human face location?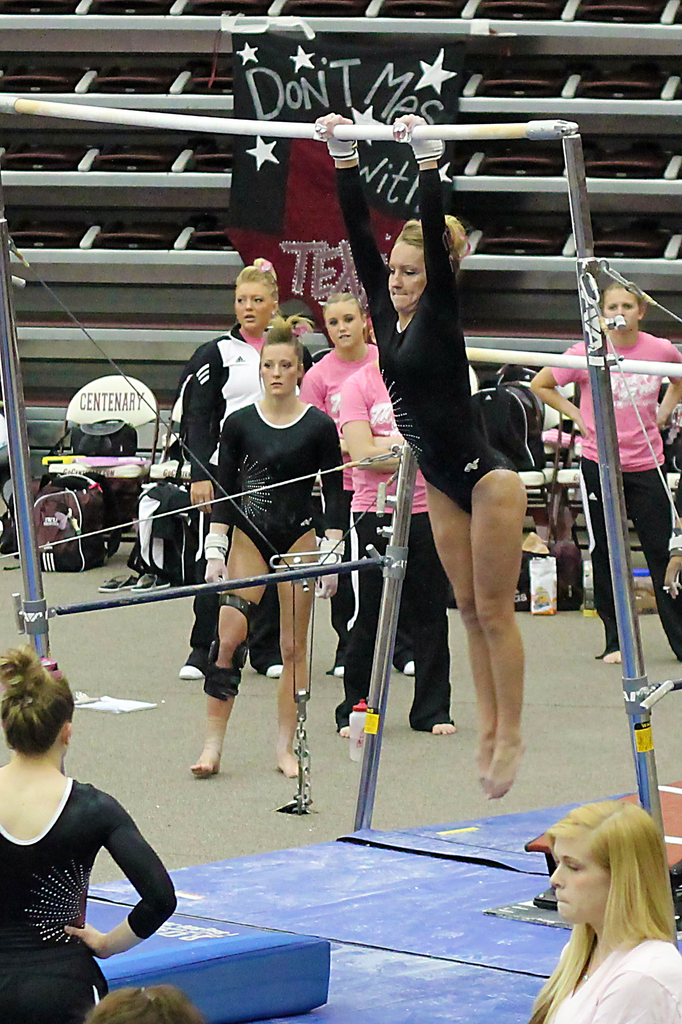
[x1=542, y1=836, x2=614, y2=919]
